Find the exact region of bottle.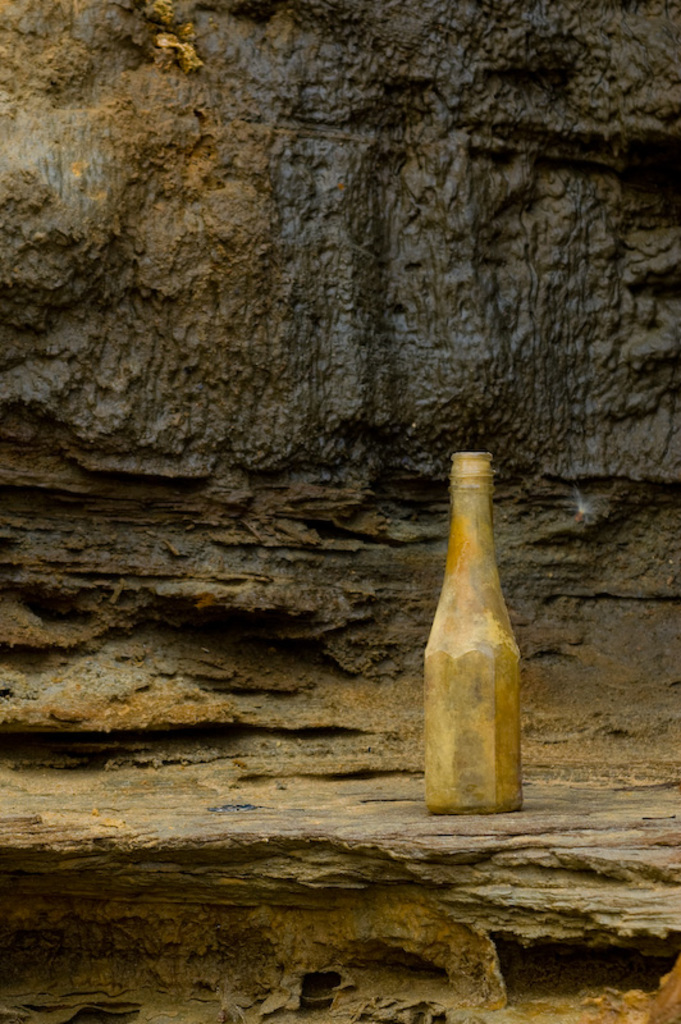
Exact region: bbox=[422, 454, 524, 818].
